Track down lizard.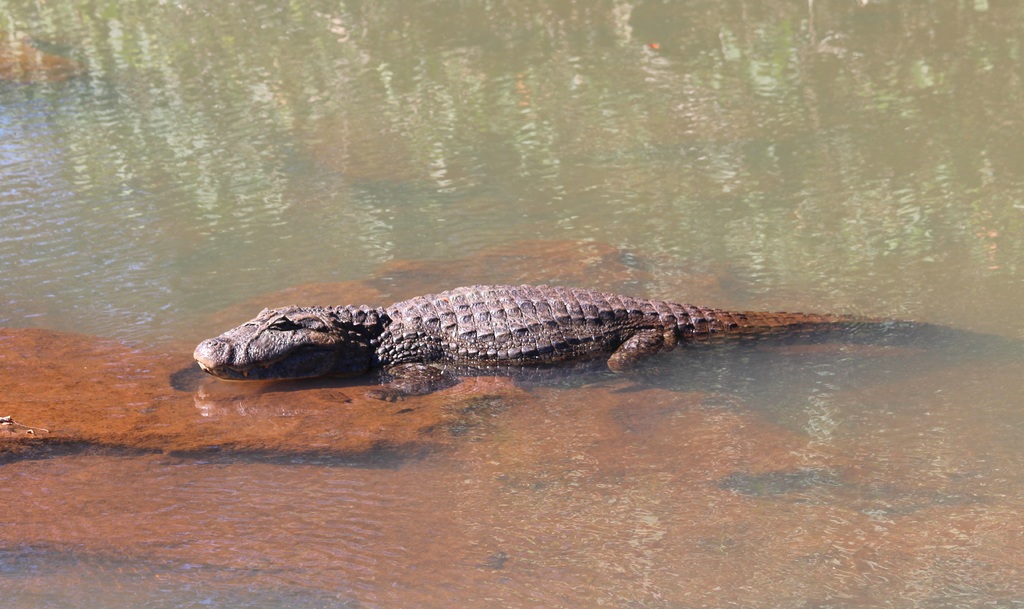
Tracked to [left=189, top=276, right=1023, bottom=390].
